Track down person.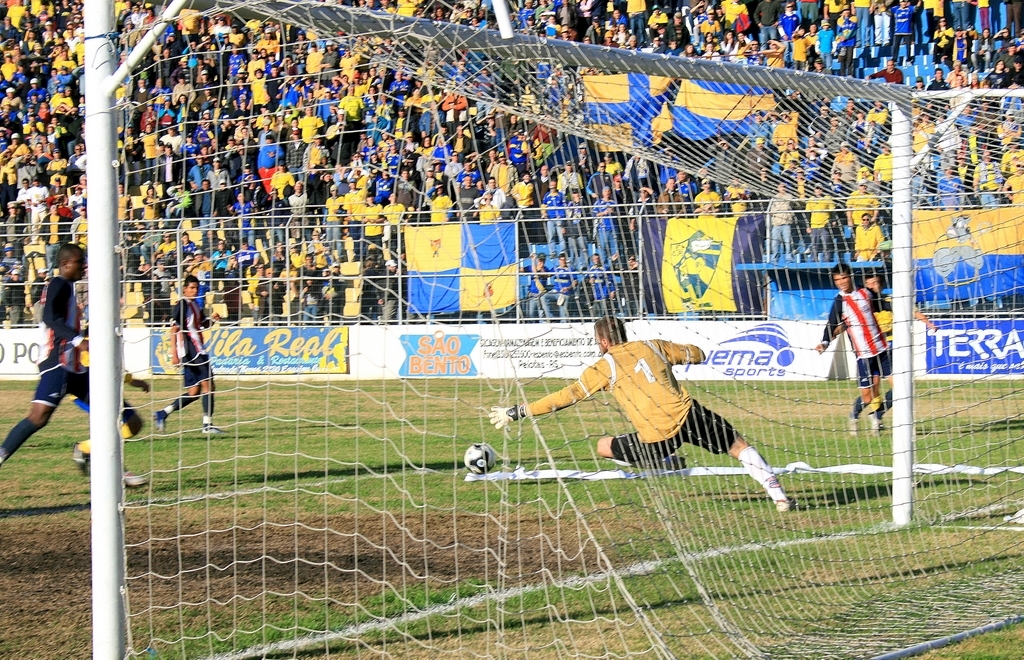
Tracked to 816,261,896,435.
